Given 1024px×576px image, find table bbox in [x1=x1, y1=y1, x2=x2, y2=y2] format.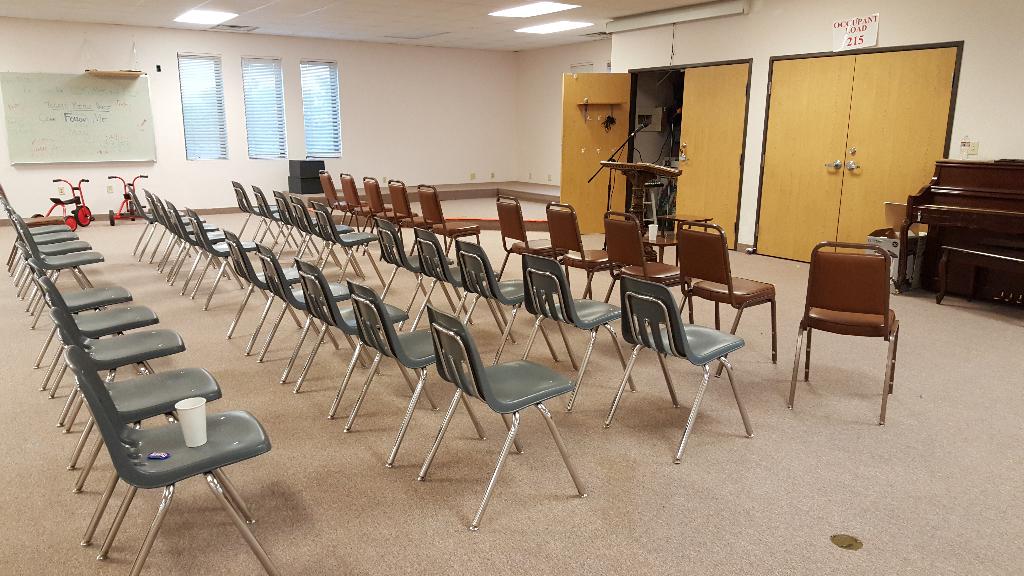
[x1=598, y1=161, x2=680, y2=234].
